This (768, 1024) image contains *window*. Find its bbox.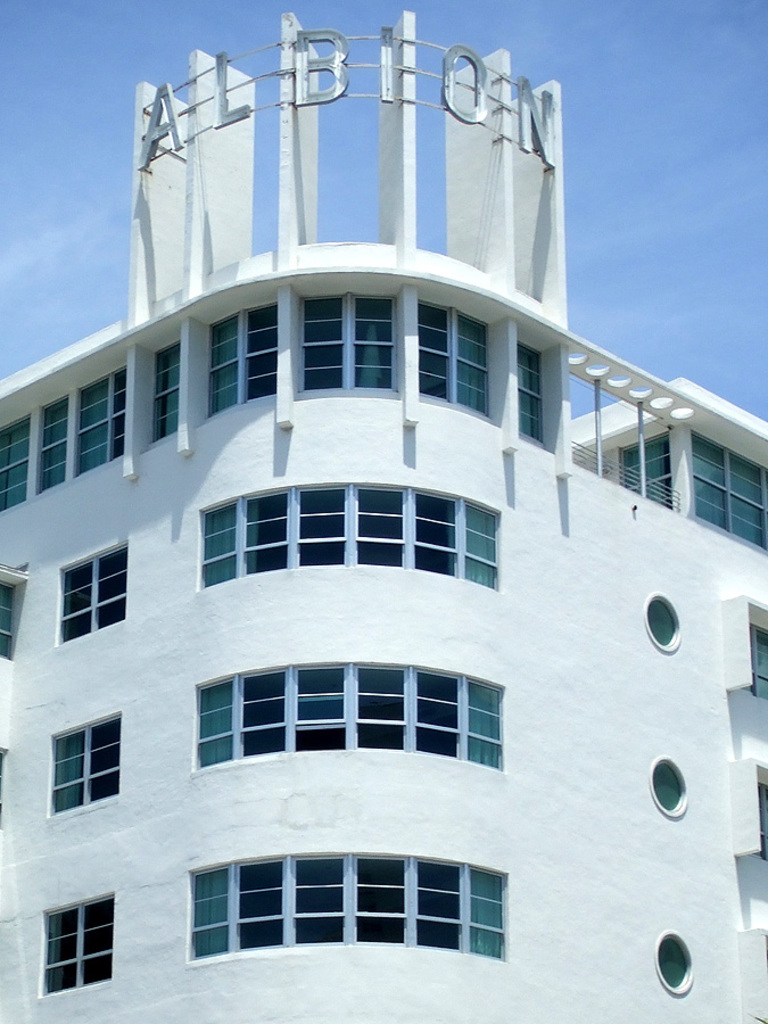
[38, 884, 113, 994].
